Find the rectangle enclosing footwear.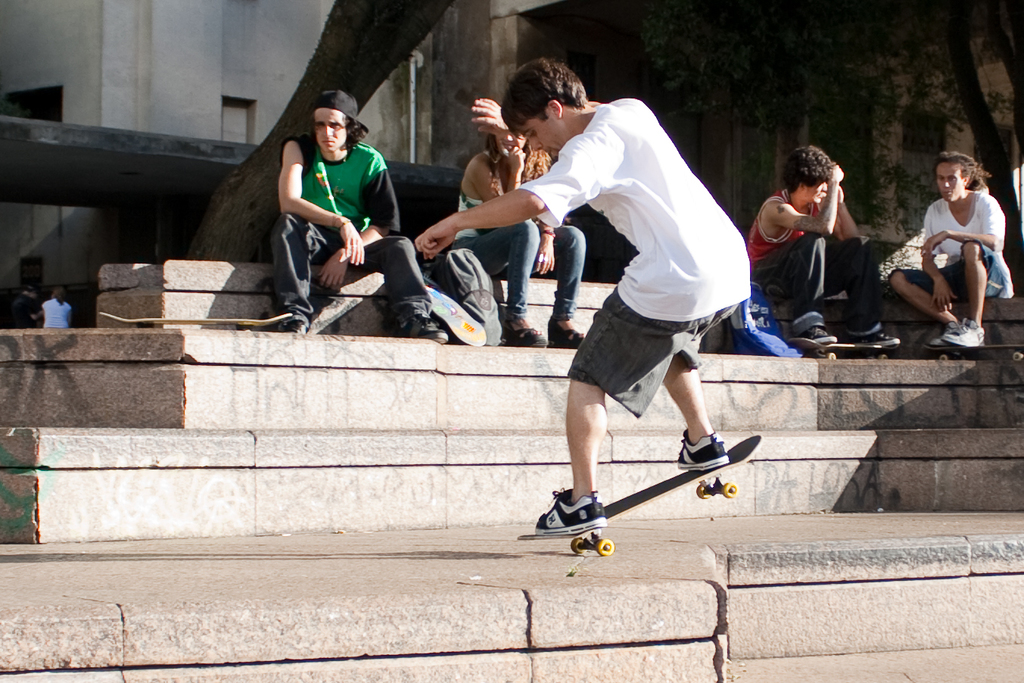
pyautogui.locateOnScreen(551, 313, 590, 351).
